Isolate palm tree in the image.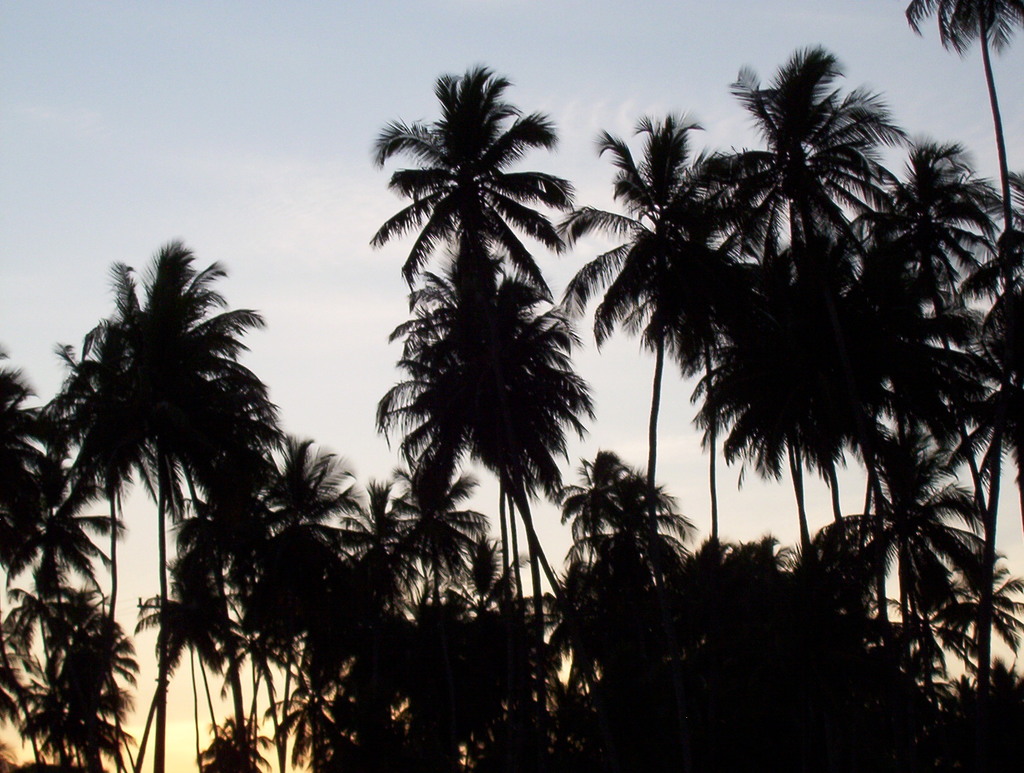
Isolated region: <box>435,525,523,685</box>.
